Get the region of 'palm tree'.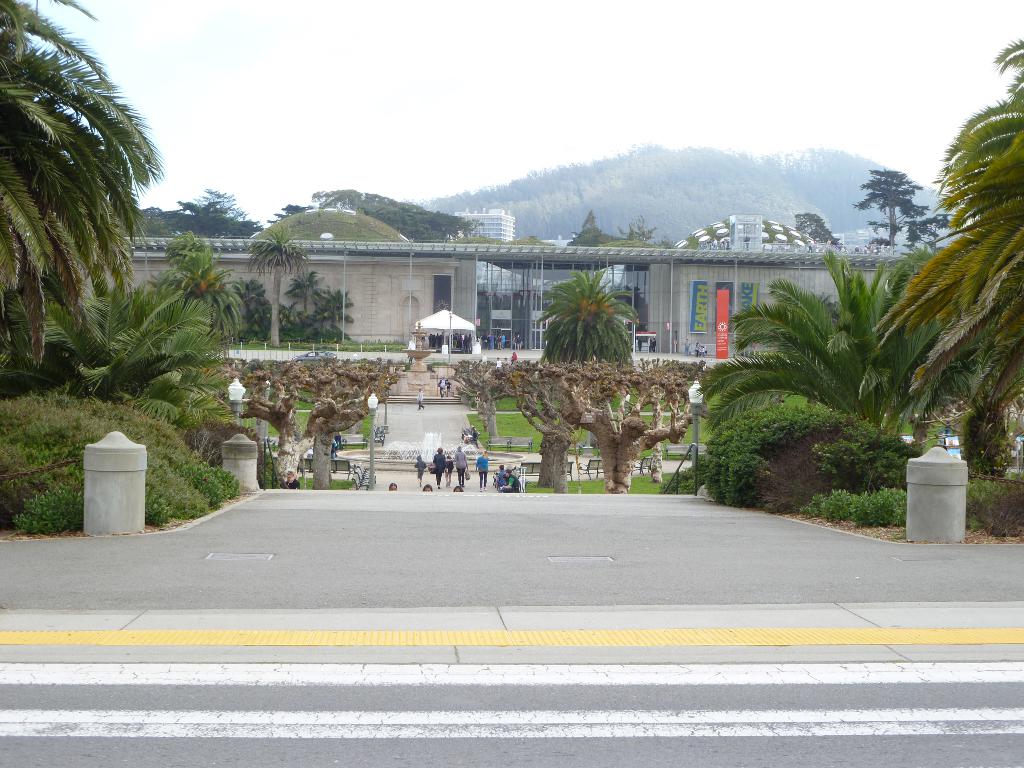
(0, 16, 159, 354).
